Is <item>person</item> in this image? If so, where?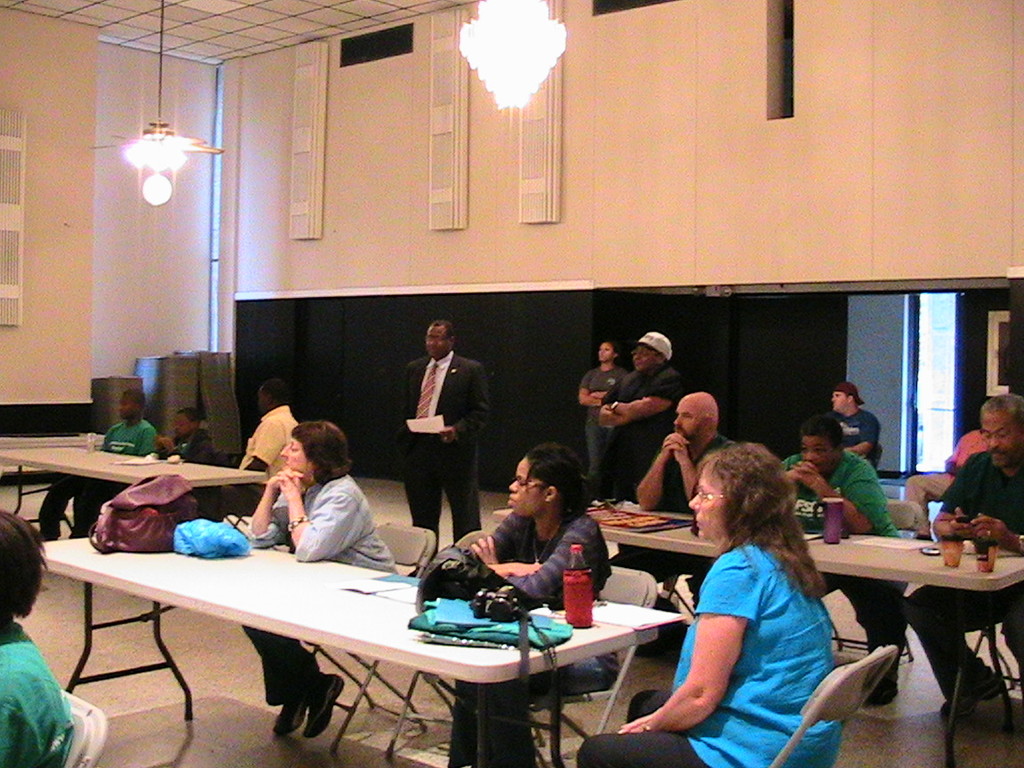
Yes, at bbox=(896, 385, 1019, 539).
